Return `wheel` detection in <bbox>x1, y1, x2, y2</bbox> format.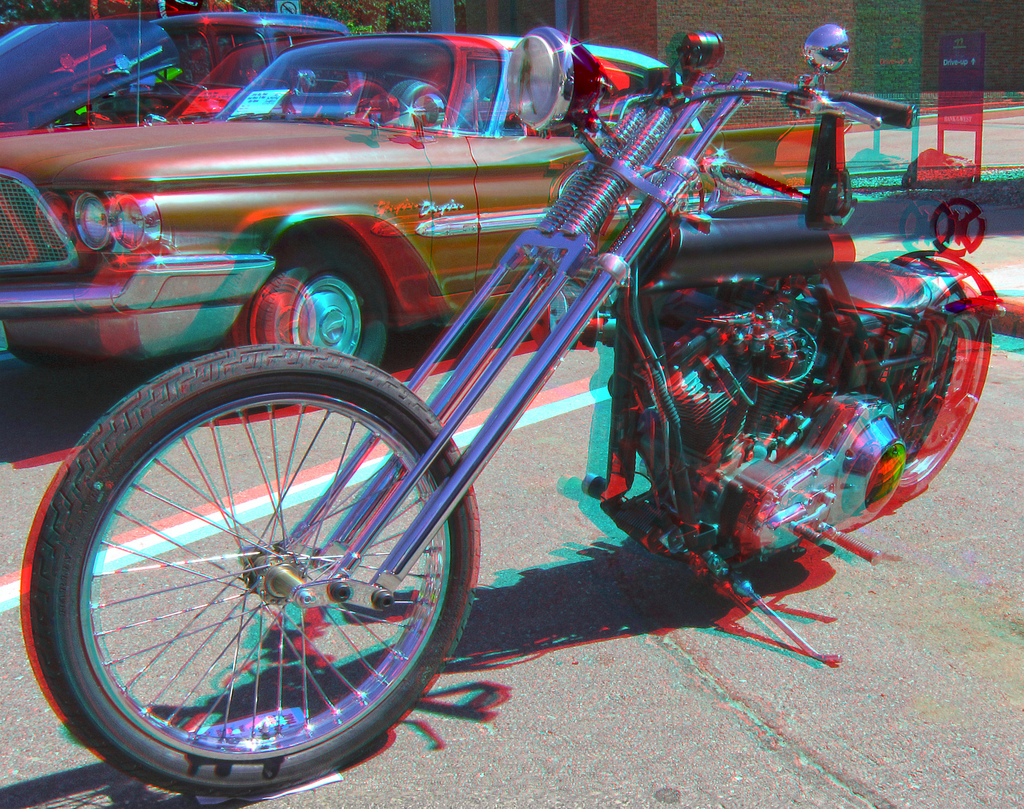
<bbox>250, 240, 388, 364</bbox>.
